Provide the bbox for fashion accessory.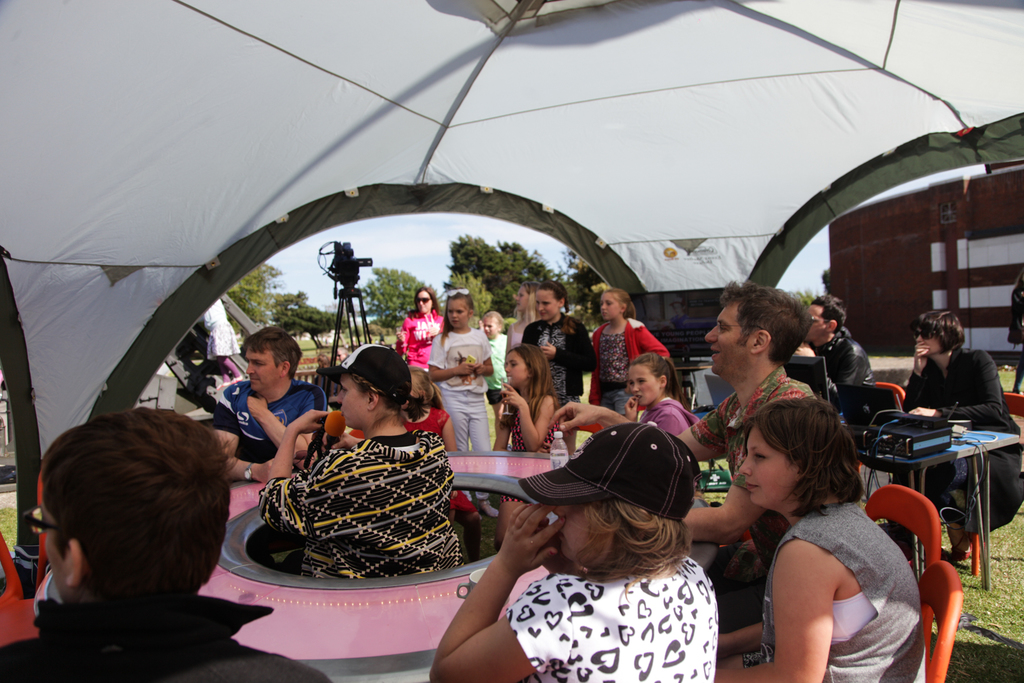
[left=444, top=286, right=471, bottom=297].
